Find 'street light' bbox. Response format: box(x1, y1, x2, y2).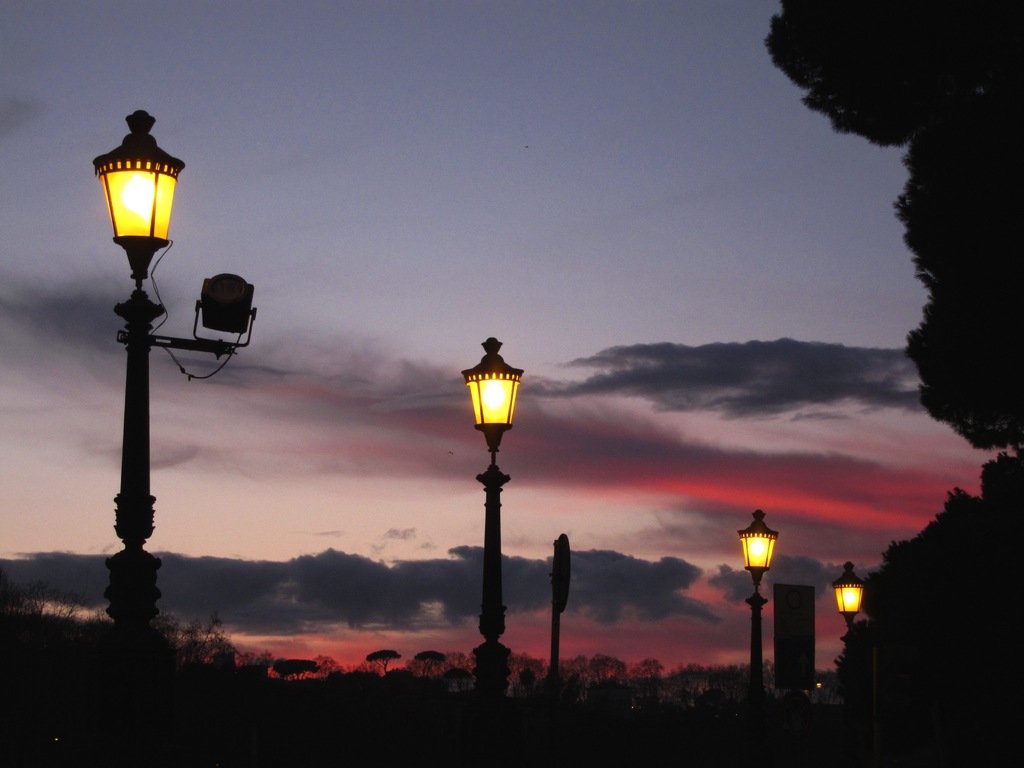
box(82, 95, 266, 639).
